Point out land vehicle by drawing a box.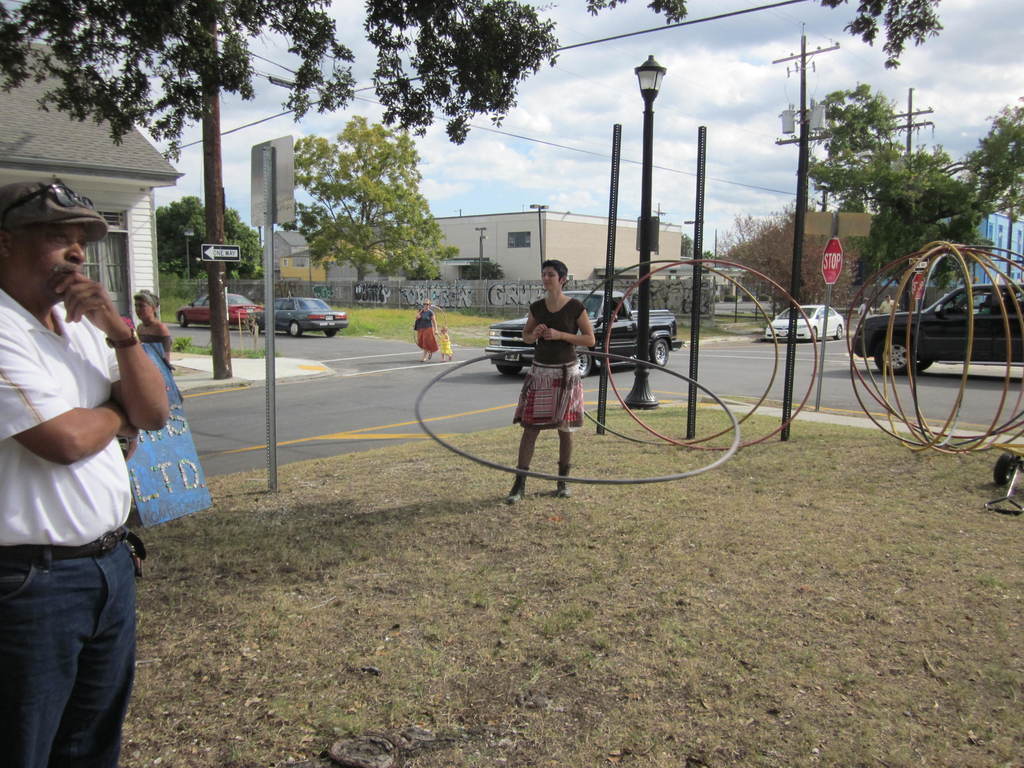
bbox(180, 292, 260, 325).
